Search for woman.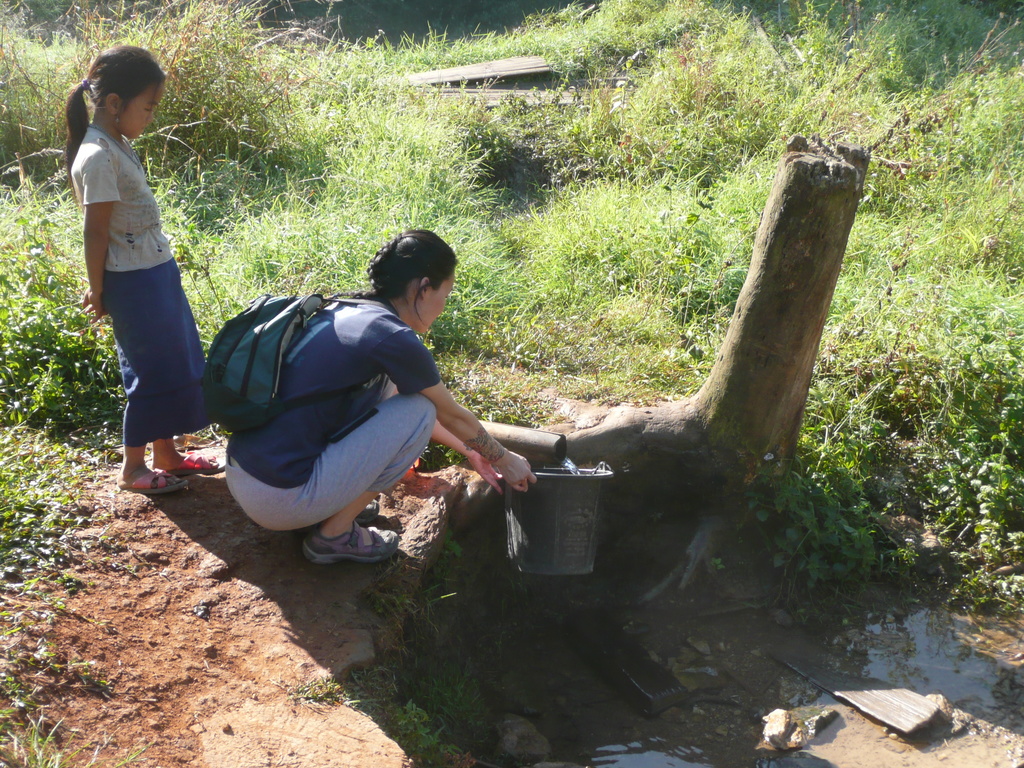
Found at locate(223, 235, 545, 568).
